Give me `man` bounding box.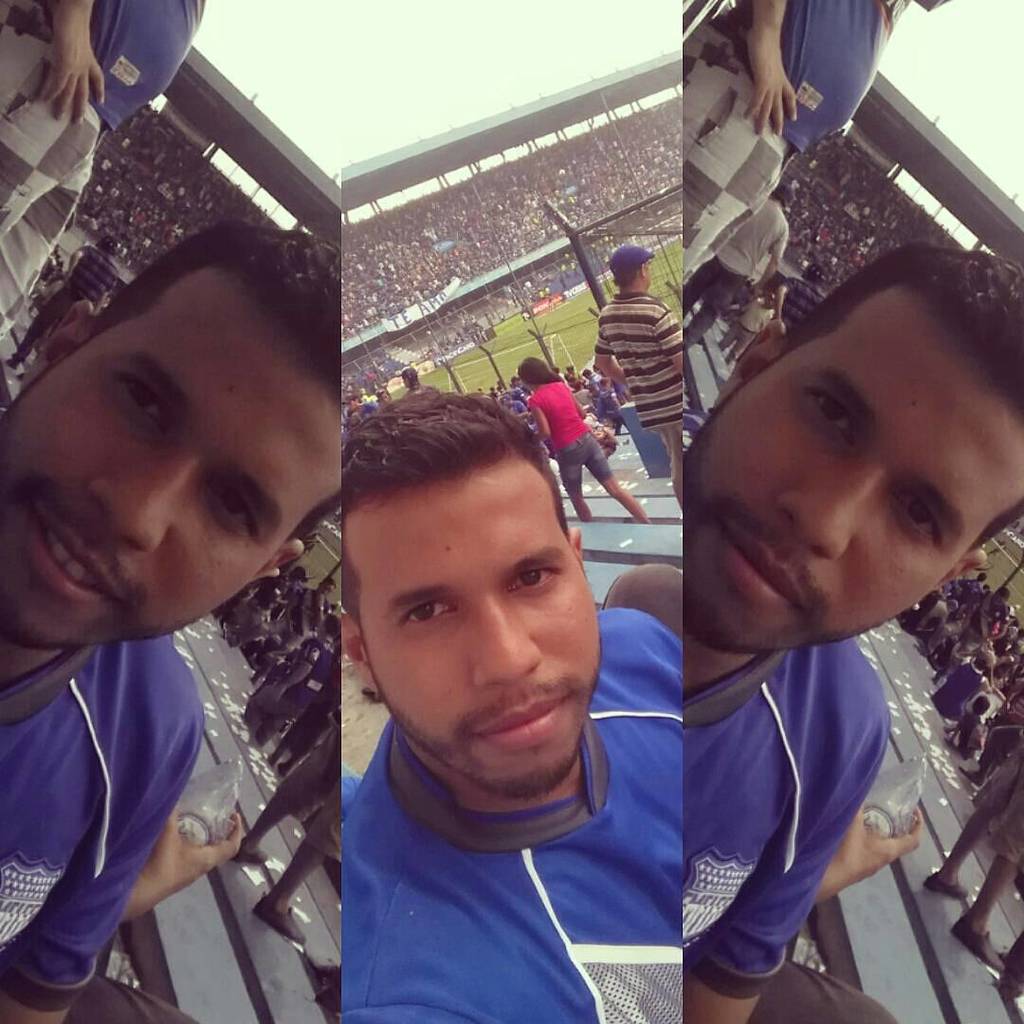
bbox=[0, 0, 212, 335].
